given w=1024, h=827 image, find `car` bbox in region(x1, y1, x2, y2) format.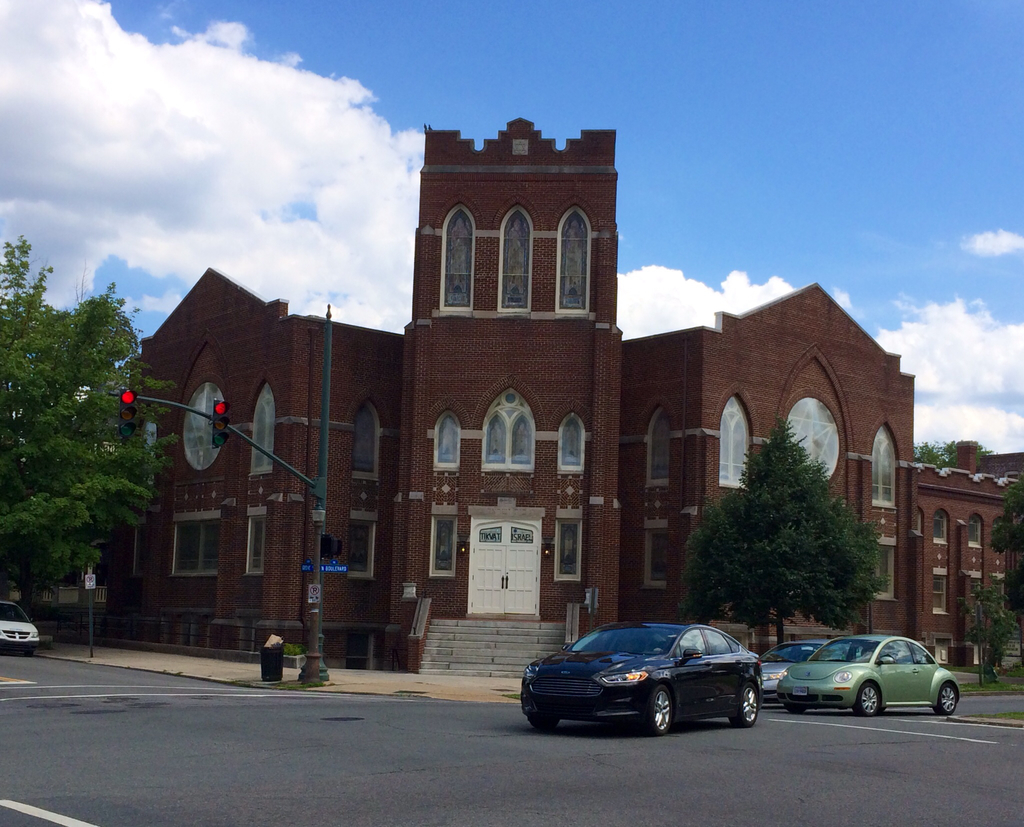
region(760, 635, 860, 700).
